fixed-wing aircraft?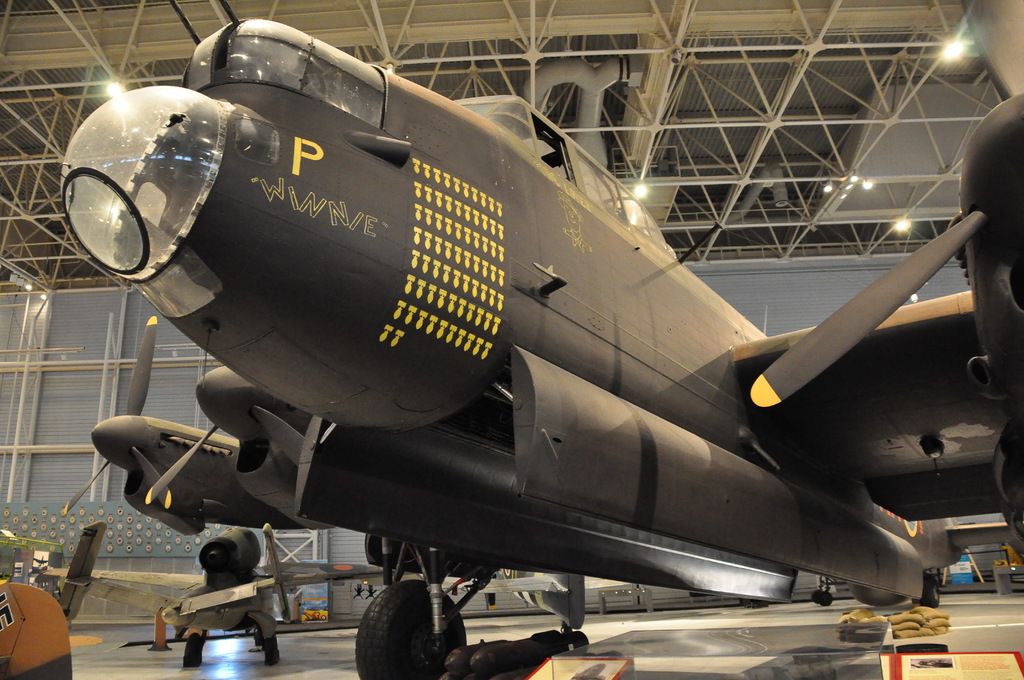
box(35, 524, 426, 667)
